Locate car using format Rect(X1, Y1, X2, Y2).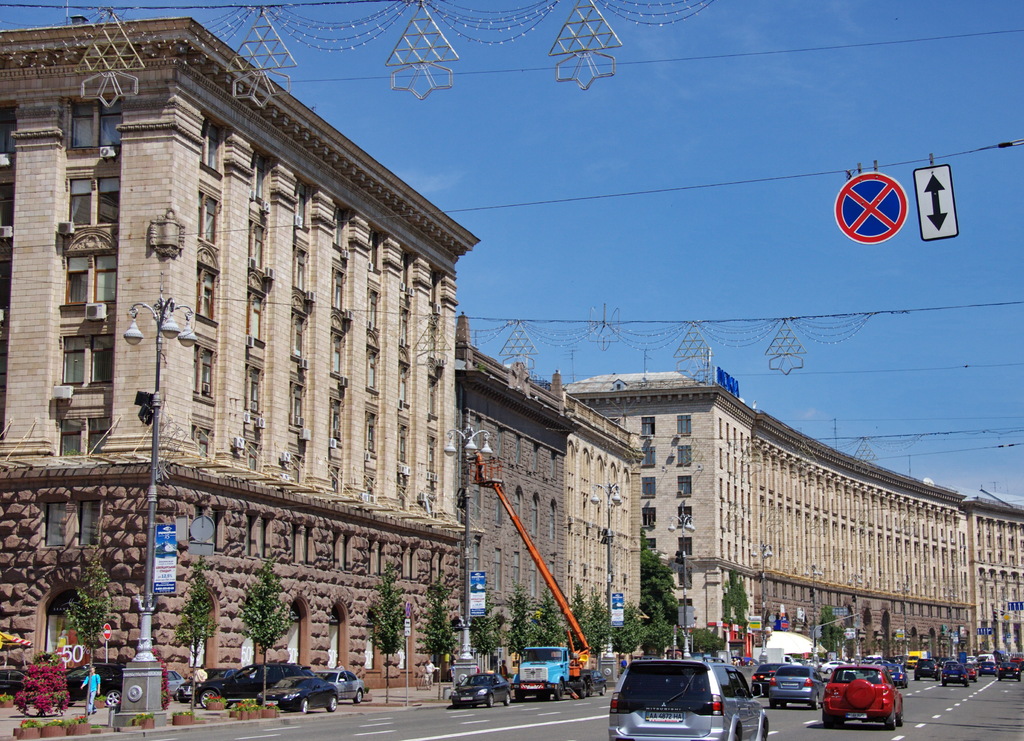
Rect(172, 663, 230, 703).
